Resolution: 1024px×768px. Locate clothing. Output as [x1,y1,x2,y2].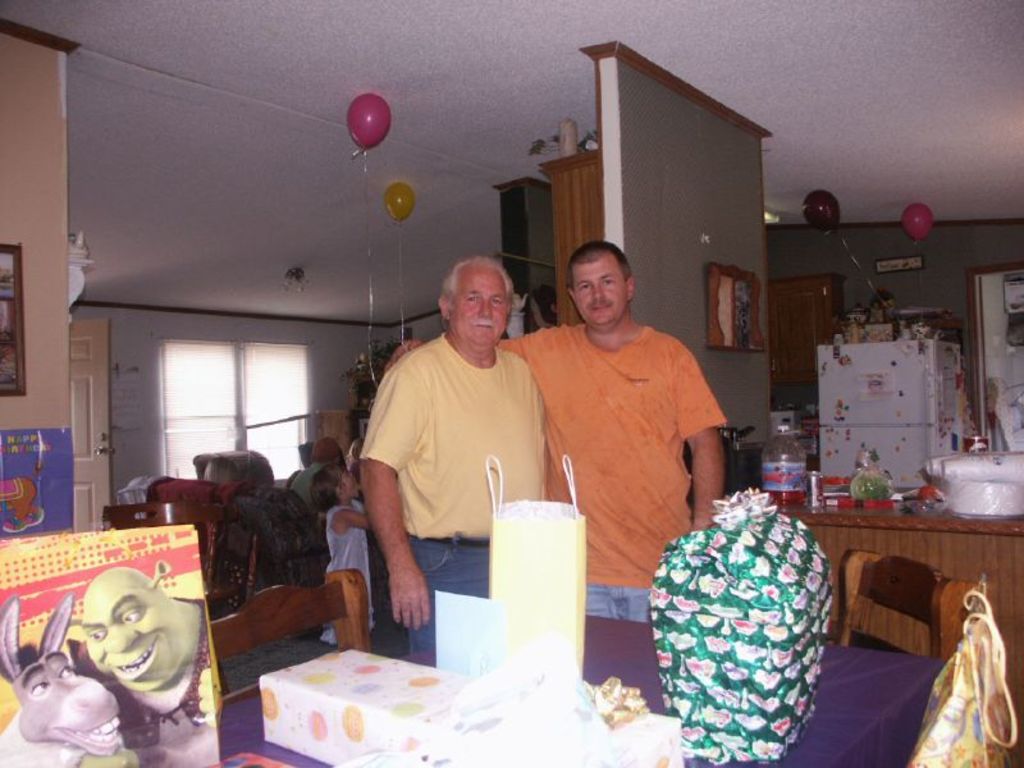
[357,296,553,621].
